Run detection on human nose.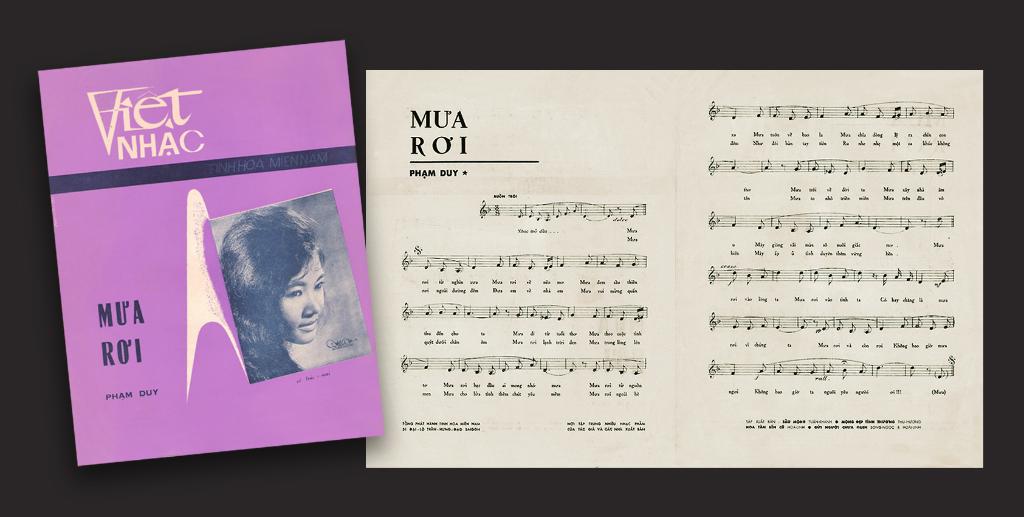
Result: bbox=(303, 289, 321, 316).
